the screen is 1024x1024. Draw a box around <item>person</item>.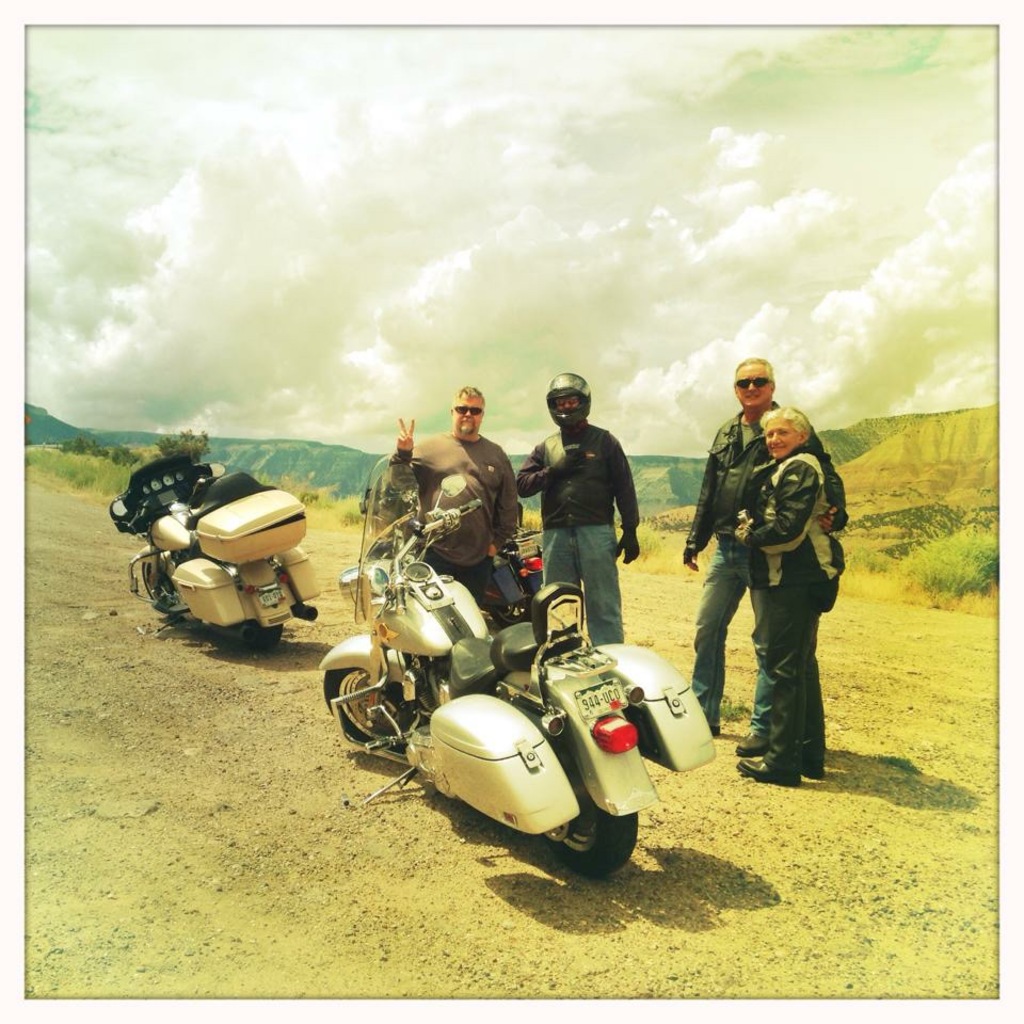
left=732, top=404, right=828, bottom=785.
